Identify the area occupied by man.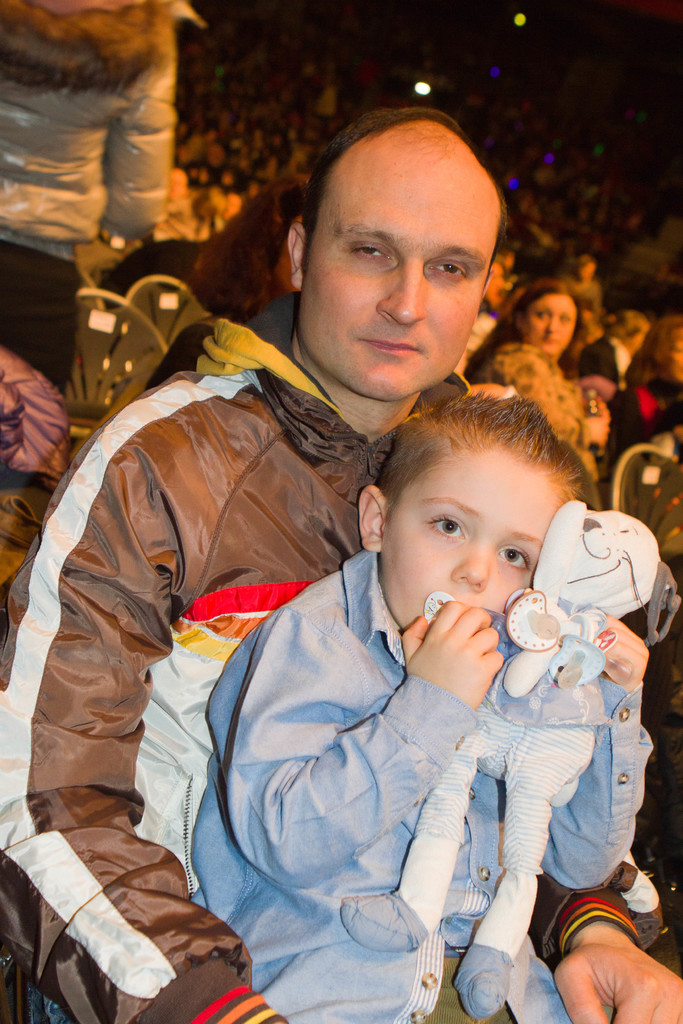
Area: locate(0, 104, 682, 1023).
